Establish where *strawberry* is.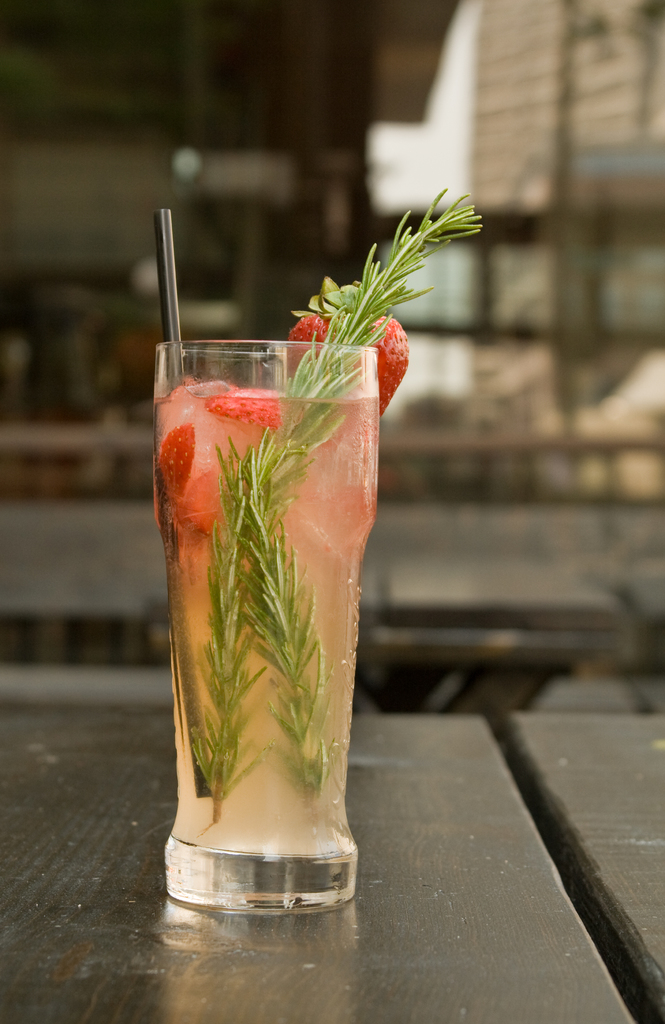
Established at 286,321,412,408.
